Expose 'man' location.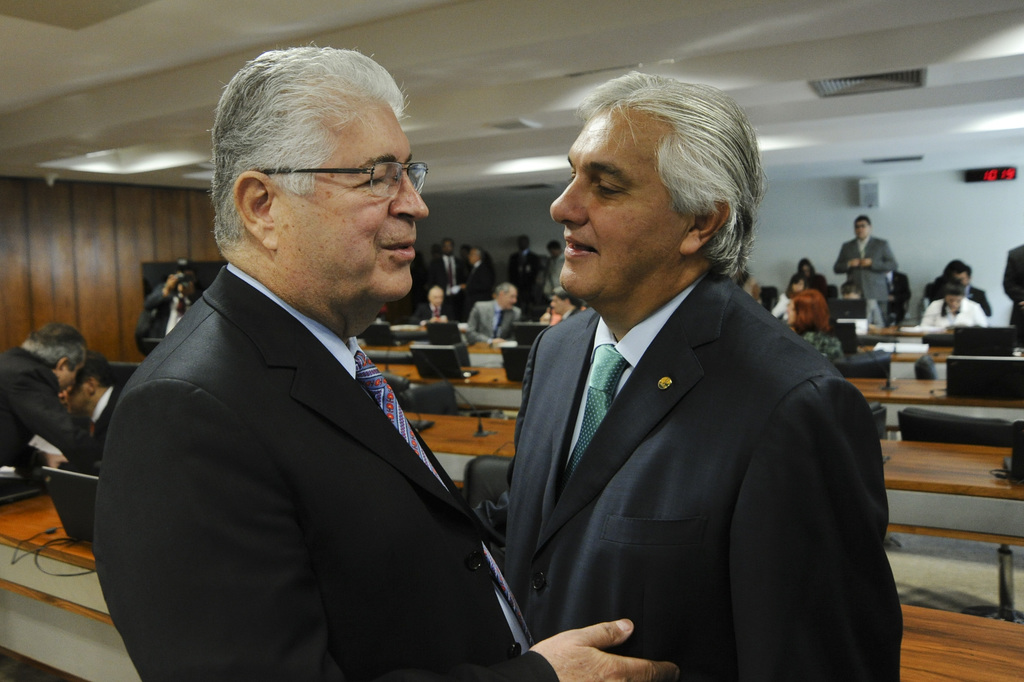
Exposed at [93, 47, 691, 681].
